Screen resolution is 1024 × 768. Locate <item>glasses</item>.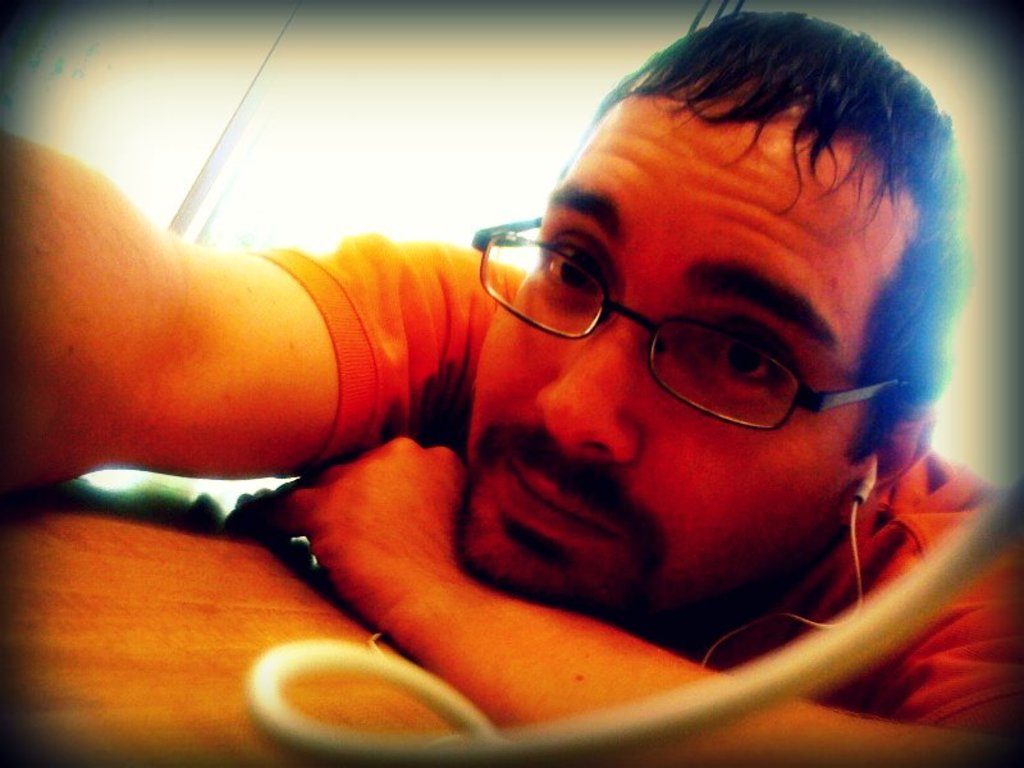
<region>466, 206, 929, 433</region>.
